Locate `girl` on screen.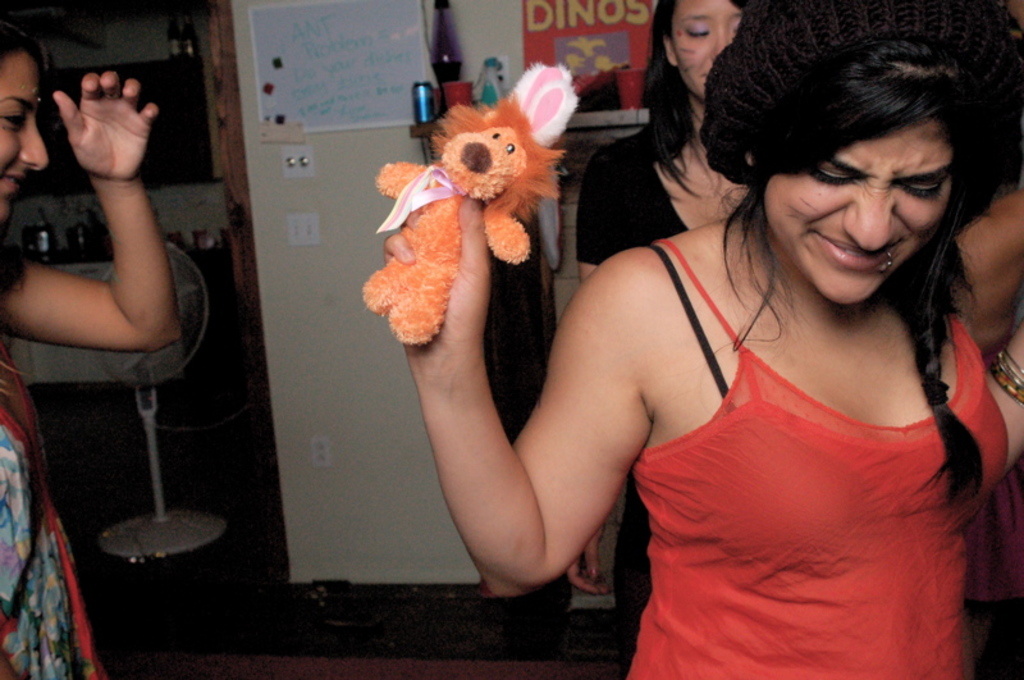
On screen at (372, 0, 1023, 668).
